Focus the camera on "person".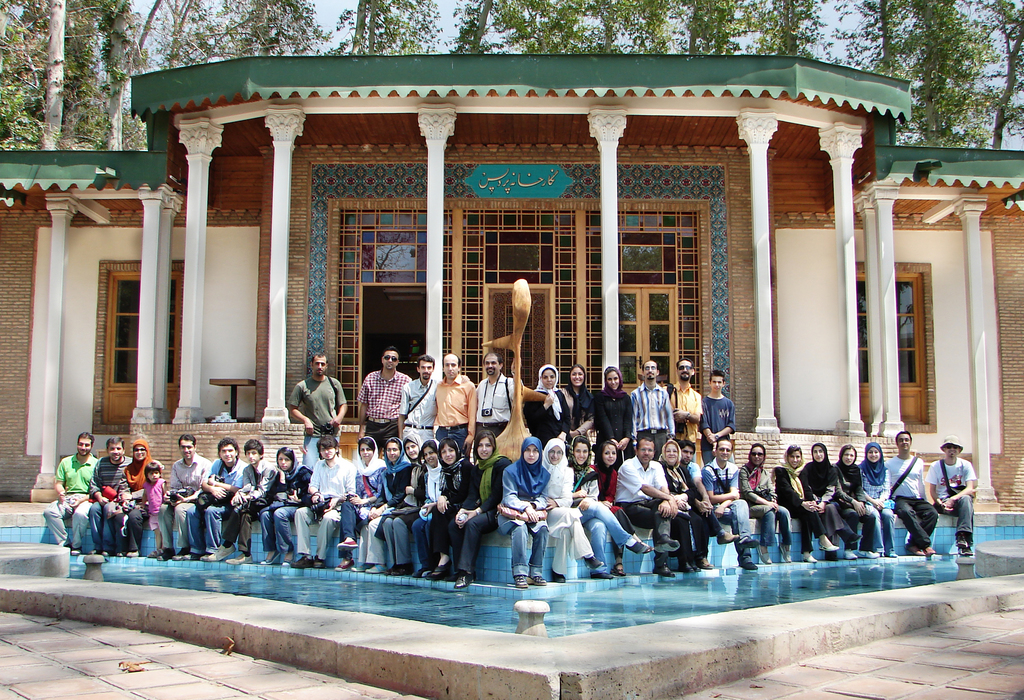
Focus region: 670:361:701:462.
